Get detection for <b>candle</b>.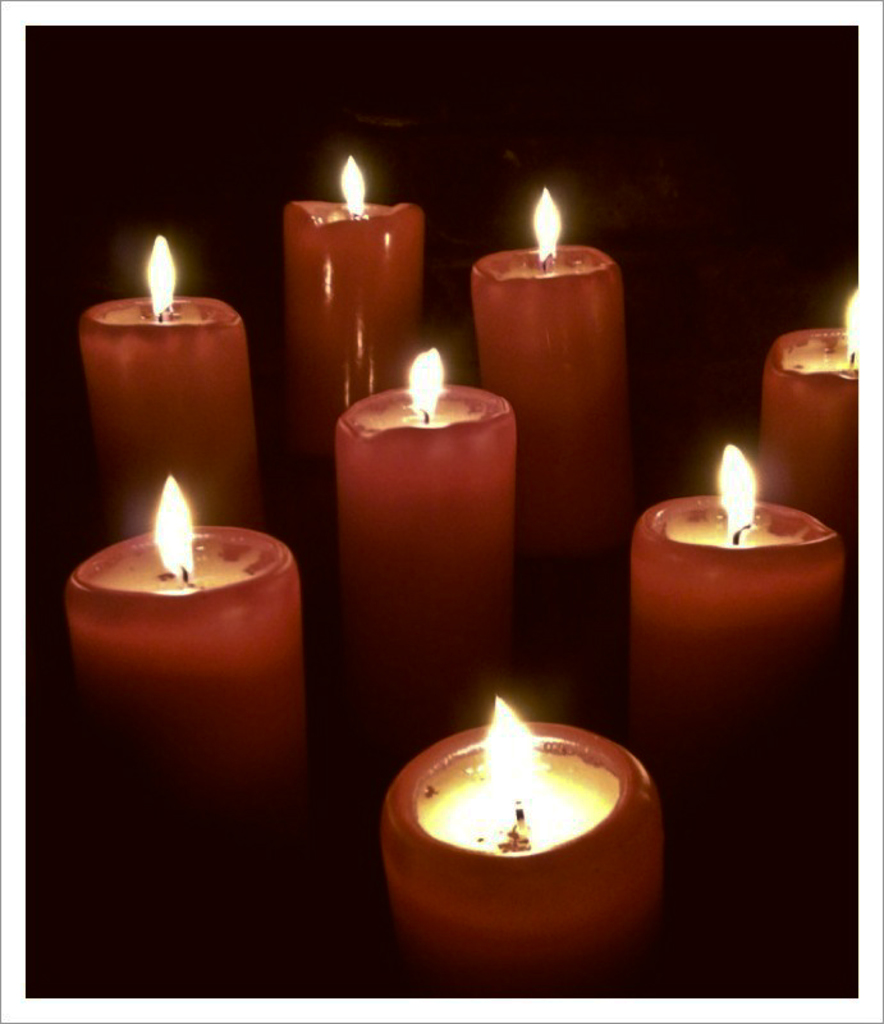
Detection: {"x1": 615, "y1": 433, "x2": 839, "y2": 763}.
